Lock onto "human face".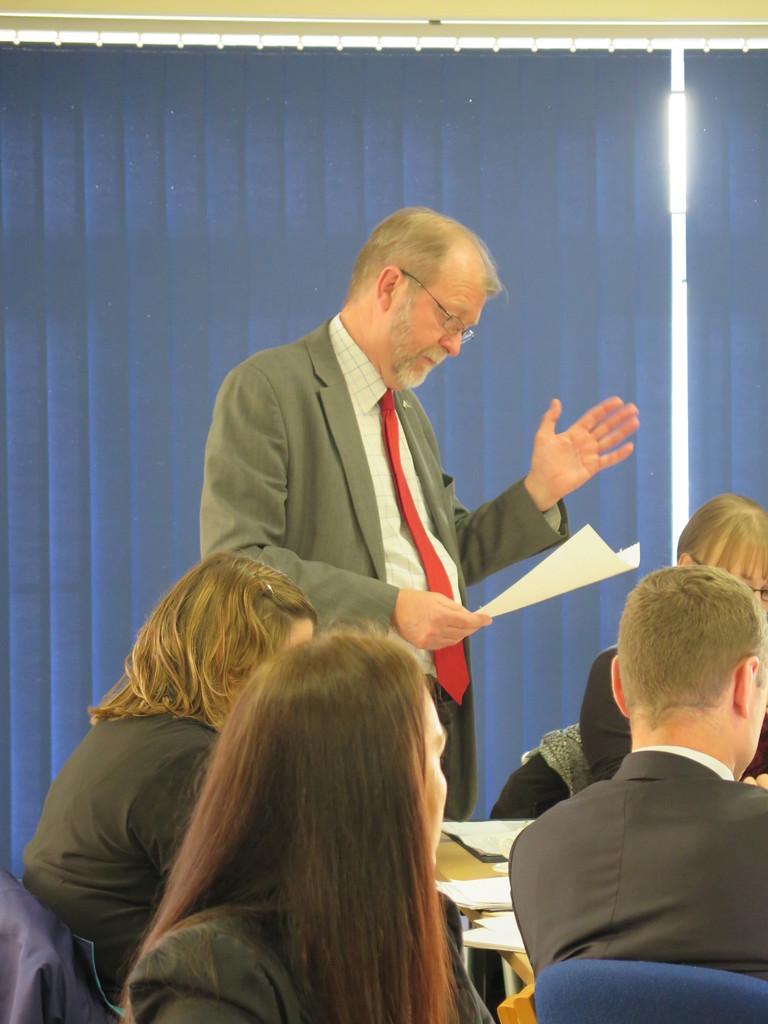
Locked: <box>420,686,450,851</box>.
